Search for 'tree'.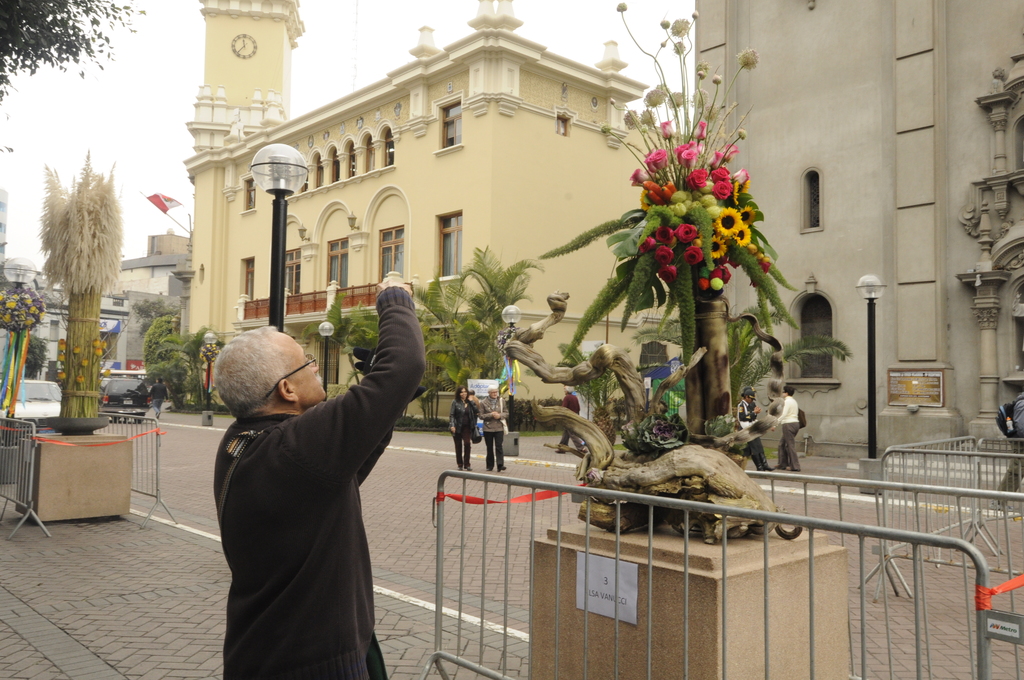
Found at locate(408, 278, 445, 419).
